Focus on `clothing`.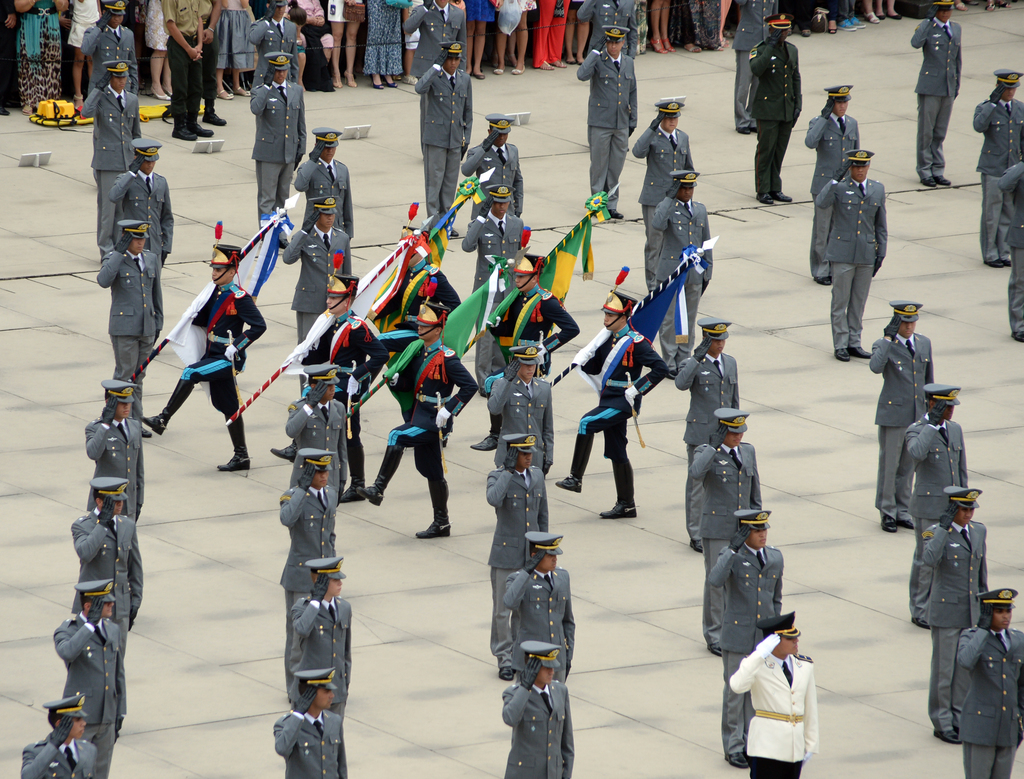
Focused at l=695, t=0, r=719, b=45.
